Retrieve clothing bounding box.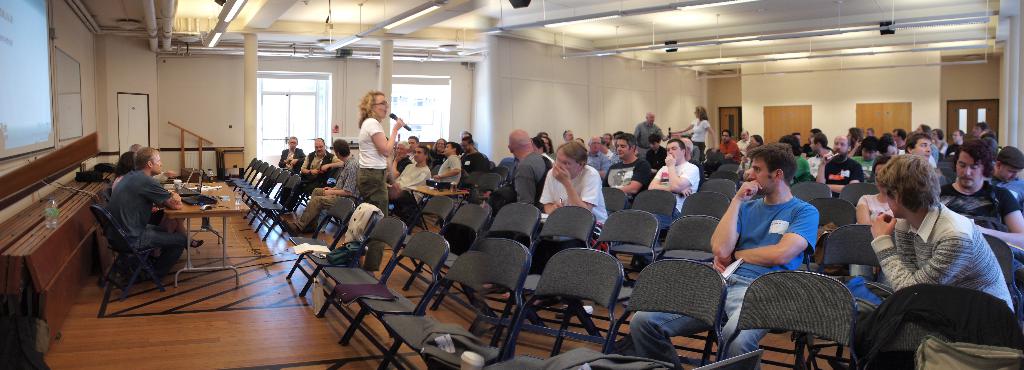
Bounding box: crop(539, 159, 607, 257).
